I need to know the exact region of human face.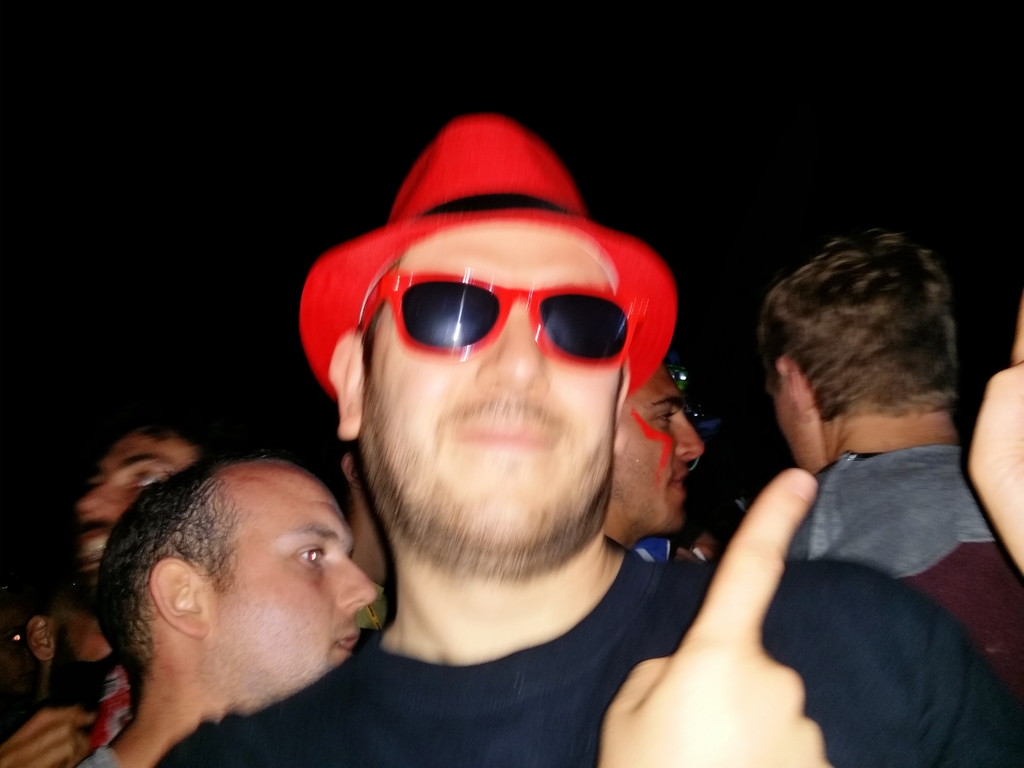
Region: (x1=358, y1=220, x2=620, y2=575).
